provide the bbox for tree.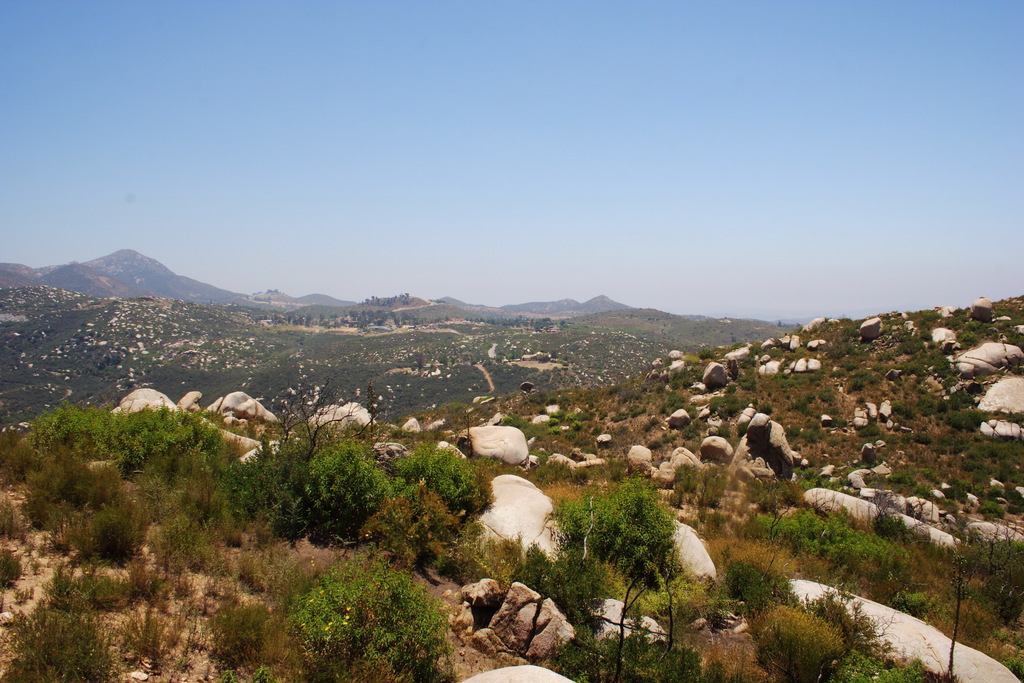
bbox(100, 406, 209, 474).
